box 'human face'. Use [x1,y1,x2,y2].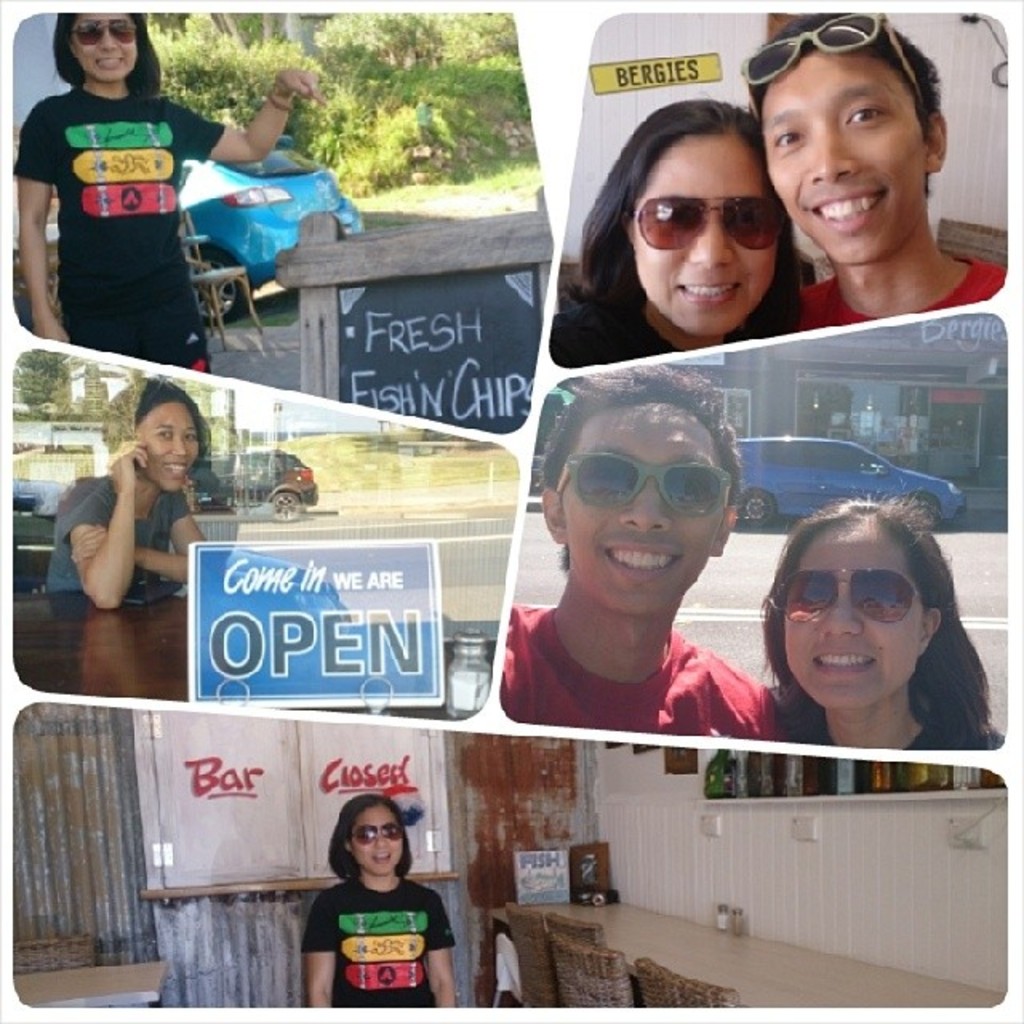
[146,381,190,501].
